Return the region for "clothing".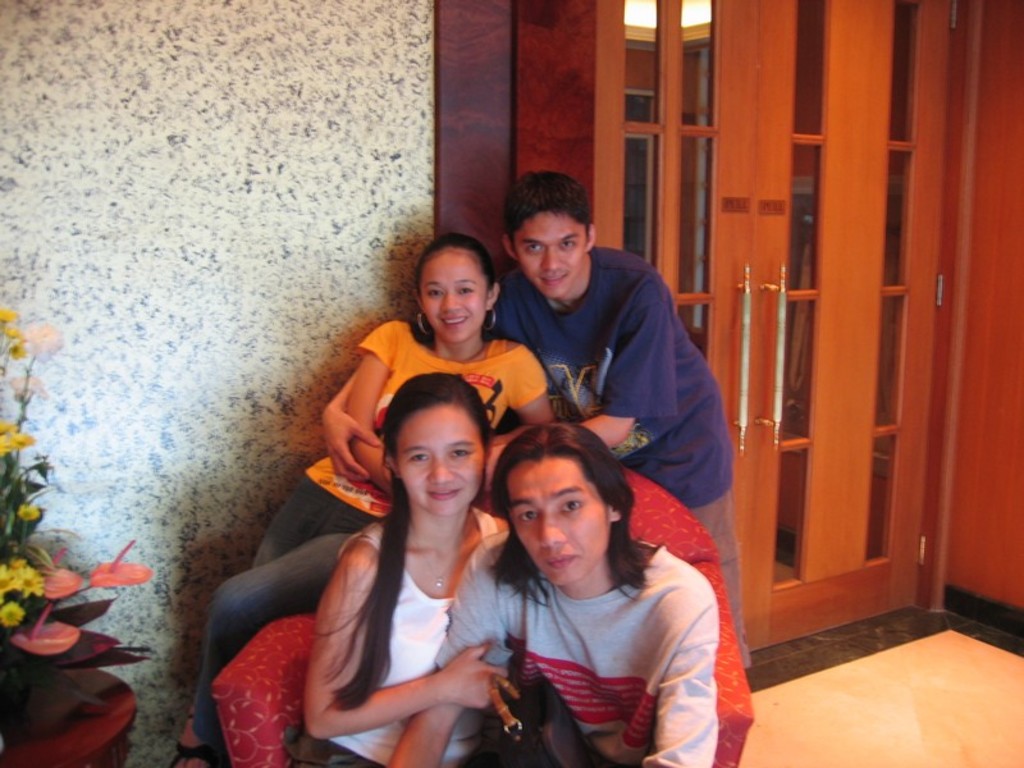
select_region(287, 493, 498, 762).
